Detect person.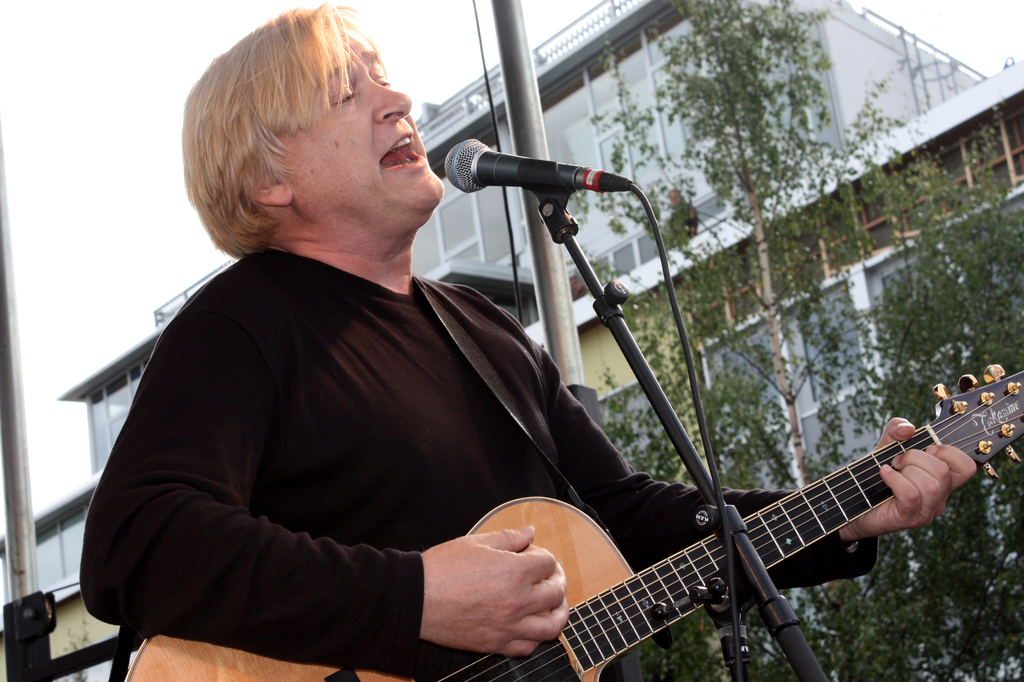
Detected at locate(75, 5, 986, 679).
